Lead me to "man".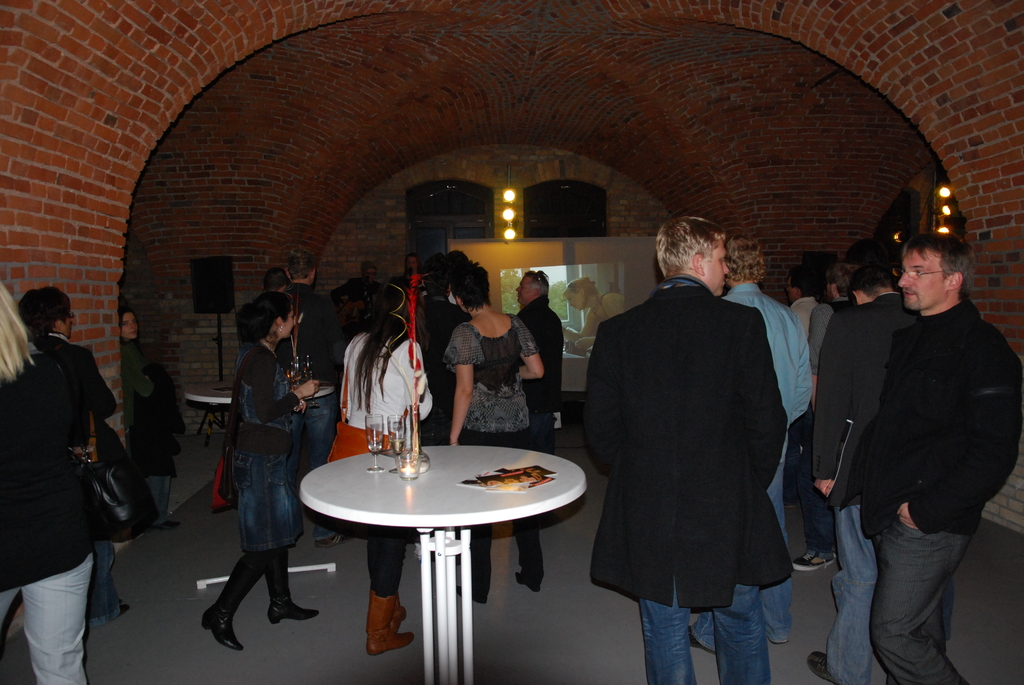
Lead to 516/274/566/447.
